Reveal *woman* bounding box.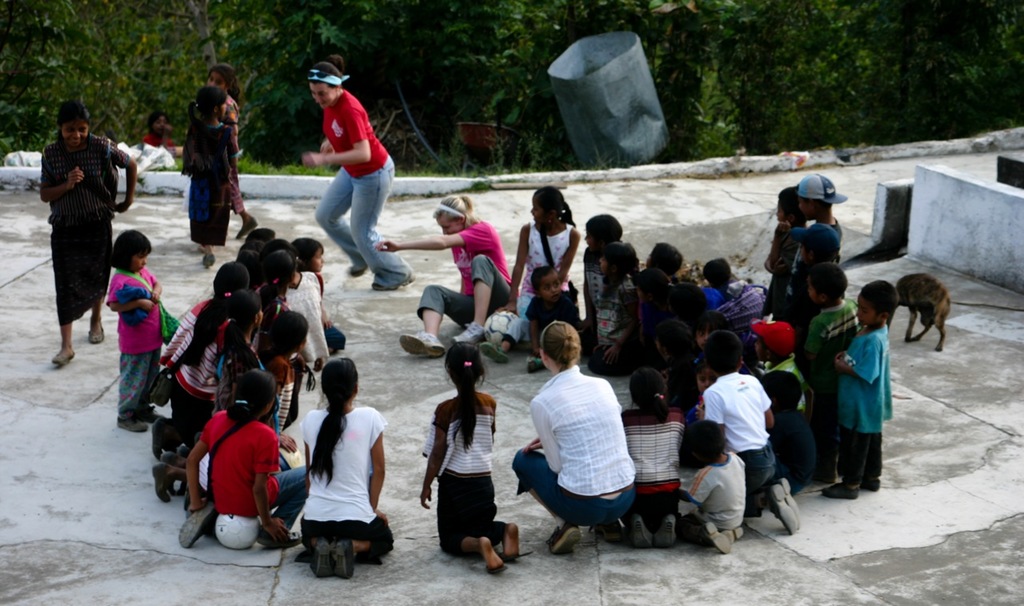
Revealed: Rect(518, 324, 654, 561).
